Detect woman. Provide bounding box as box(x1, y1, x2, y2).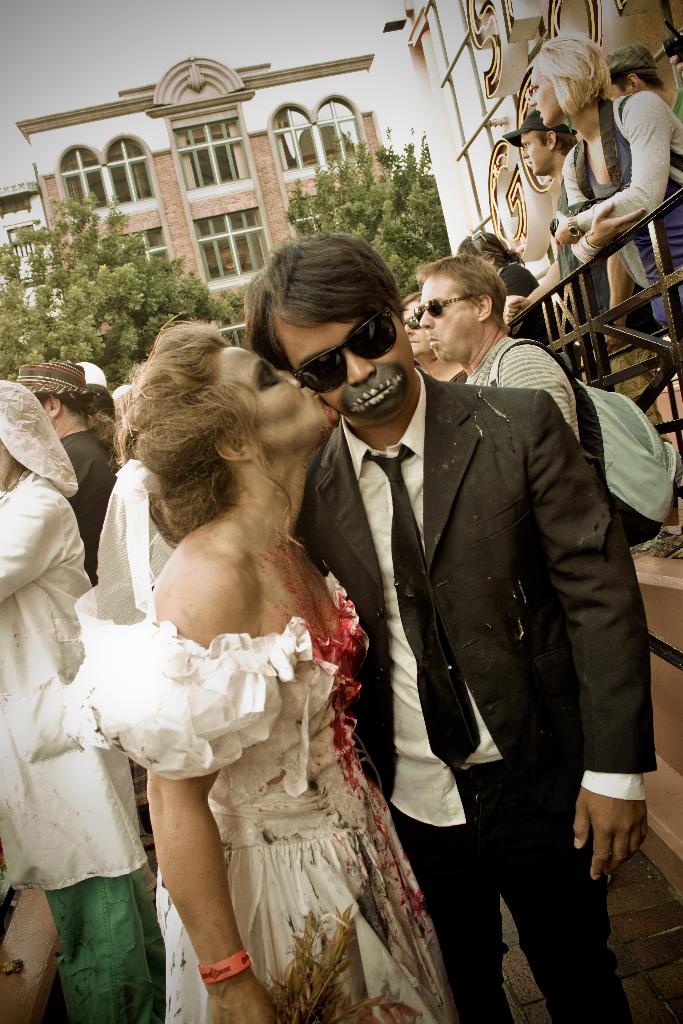
box(530, 31, 682, 307).
